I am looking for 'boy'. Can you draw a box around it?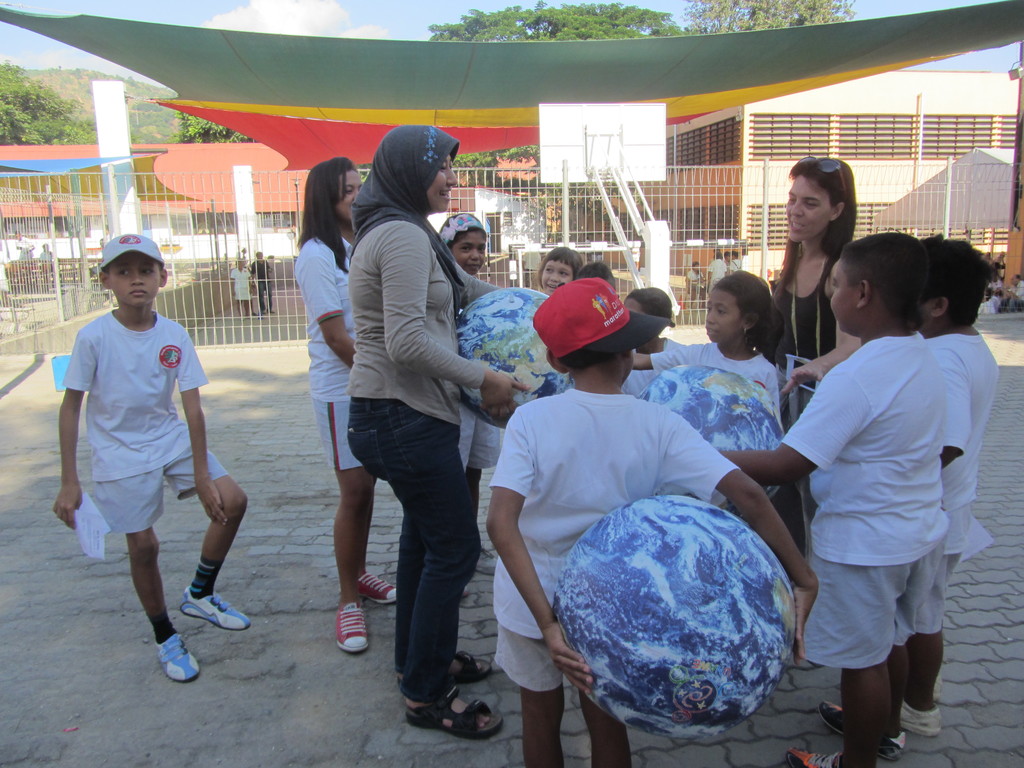
Sure, the bounding box is {"x1": 716, "y1": 233, "x2": 956, "y2": 762}.
